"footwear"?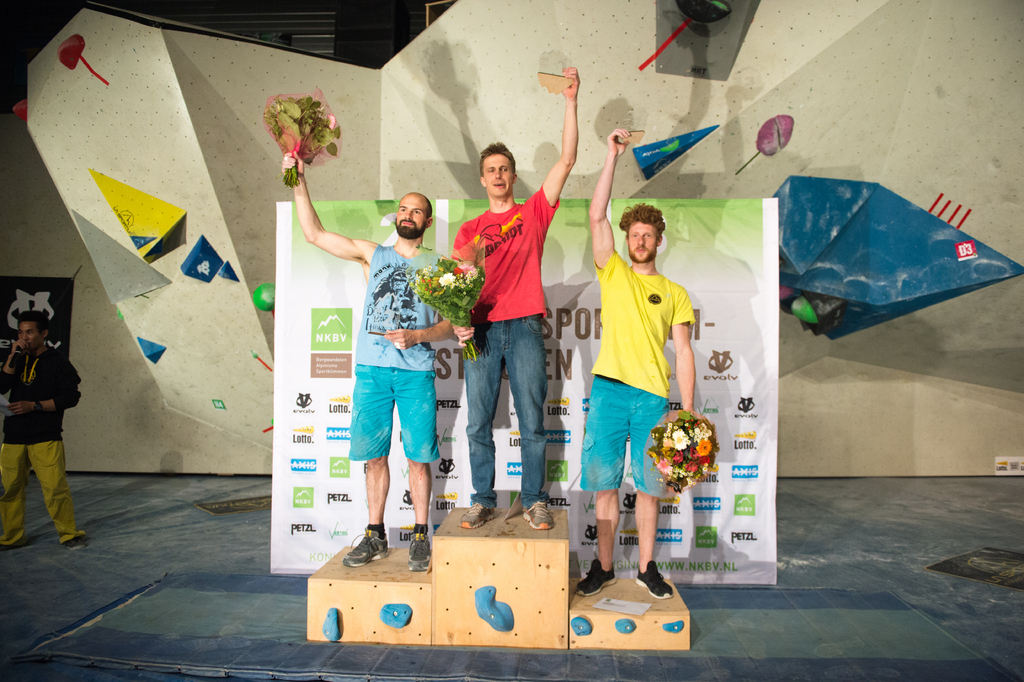
404/526/435/572
